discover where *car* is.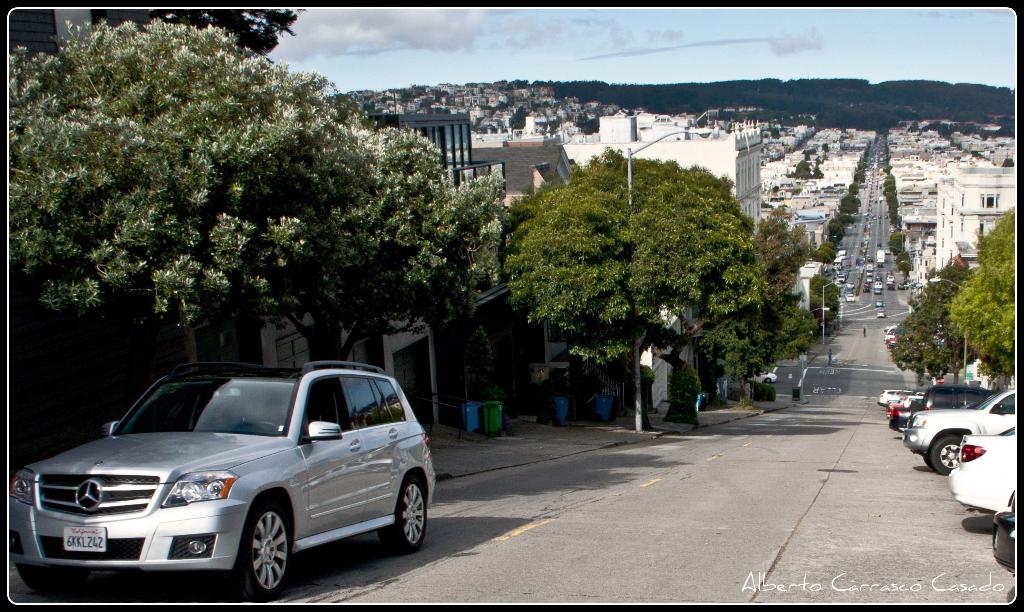
Discovered at crop(875, 300, 886, 307).
